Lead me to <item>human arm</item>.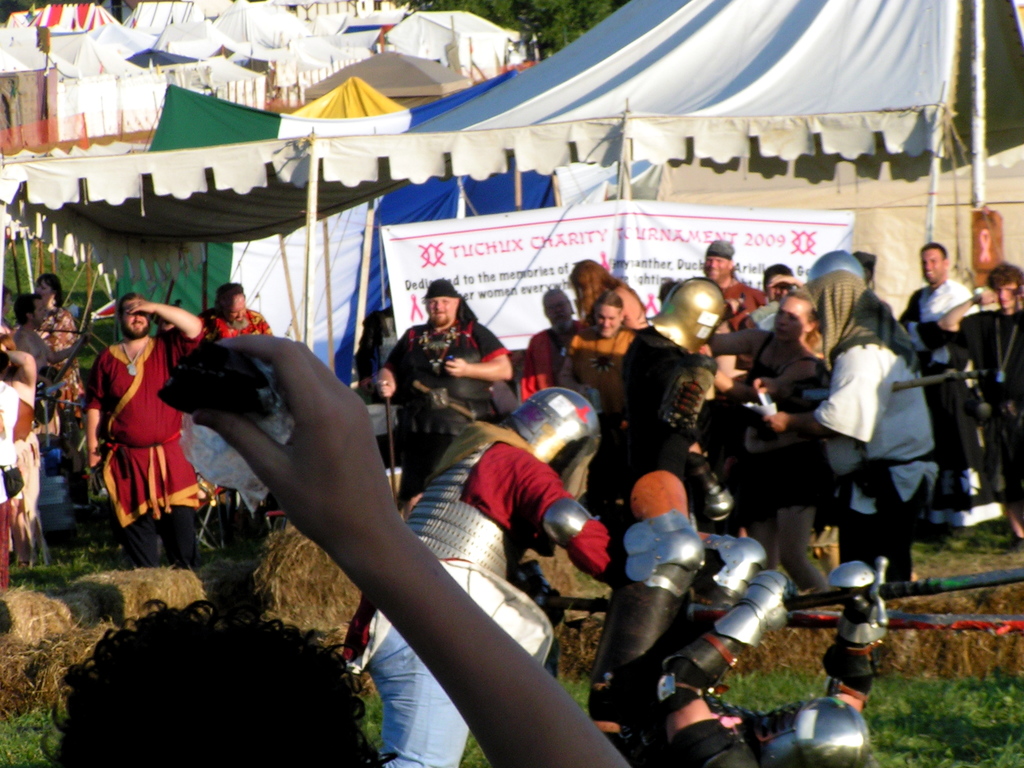
Lead to <bbox>374, 324, 414, 395</bbox>.
